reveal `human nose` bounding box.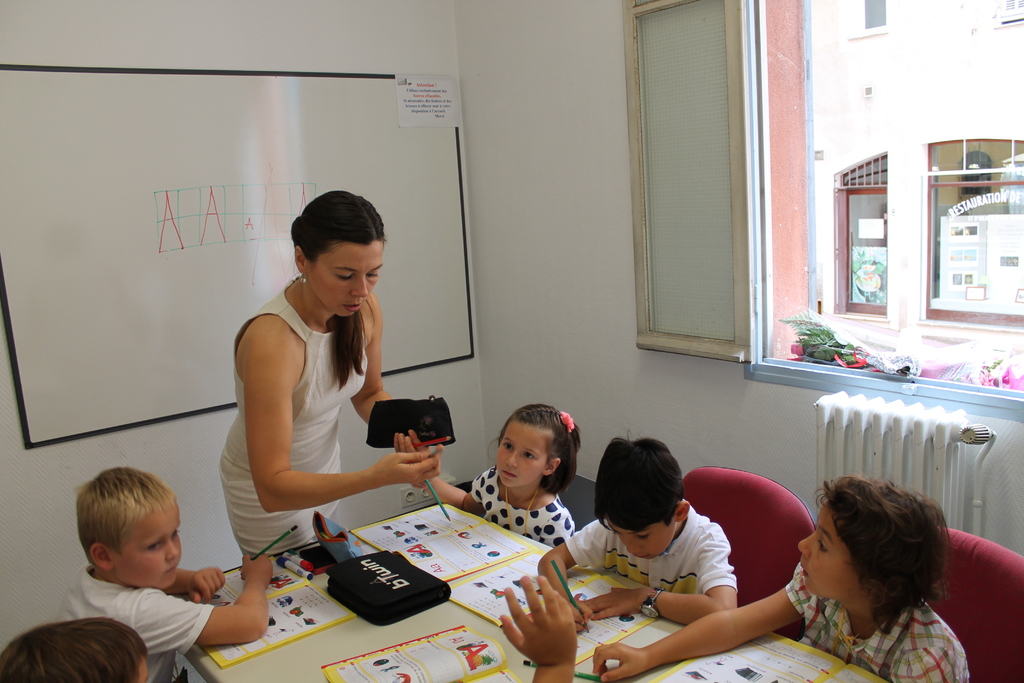
Revealed: select_region(623, 536, 640, 552).
